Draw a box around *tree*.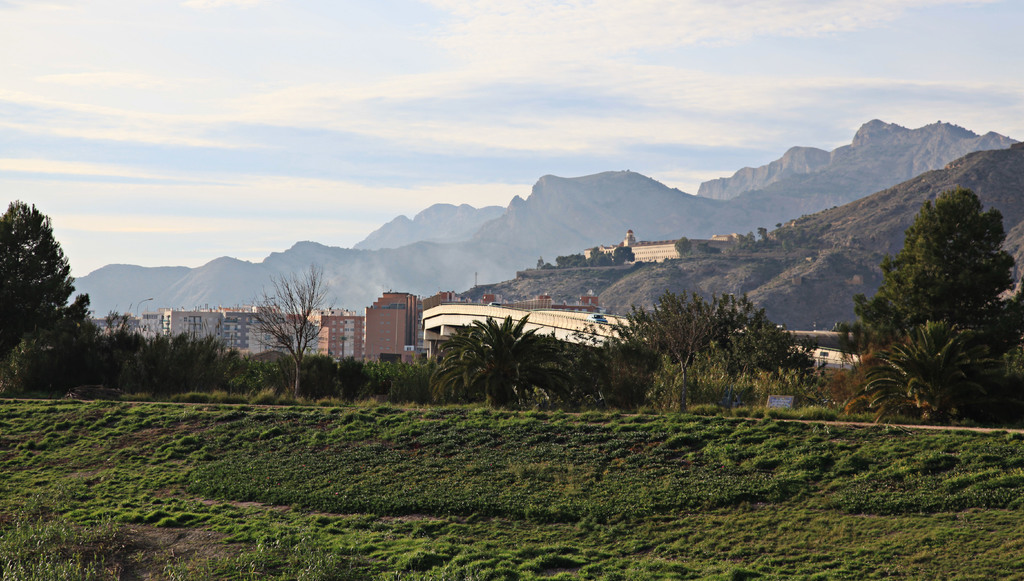
bbox=(837, 187, 1023, 425).
